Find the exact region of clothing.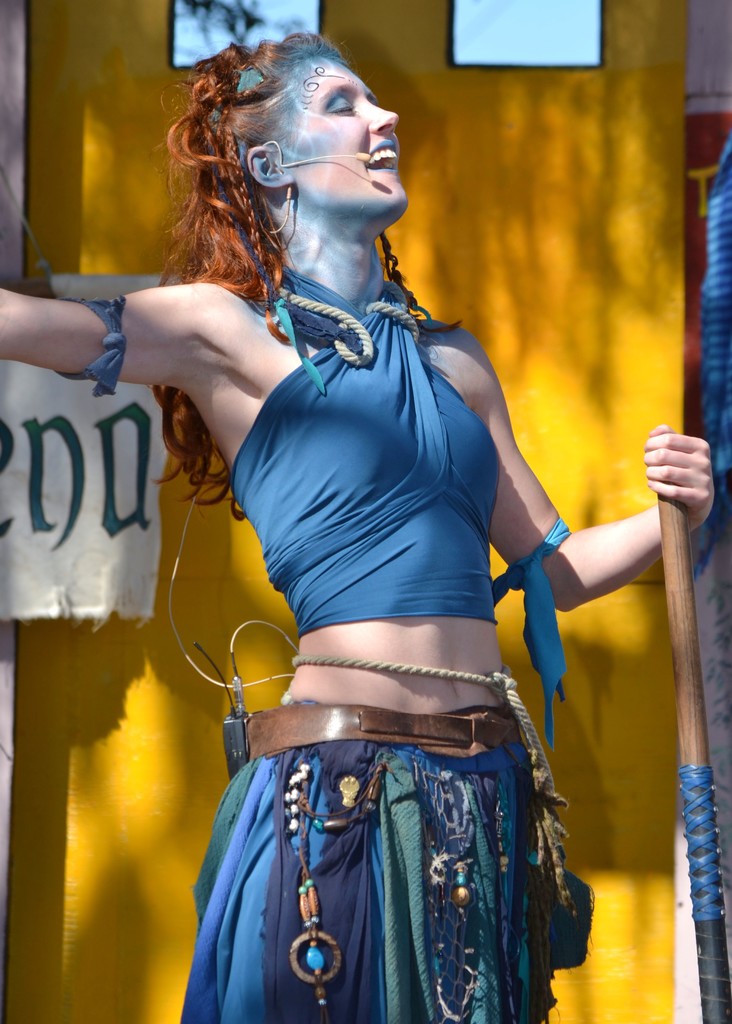
Exact region: 167, 213, 594, 948.
